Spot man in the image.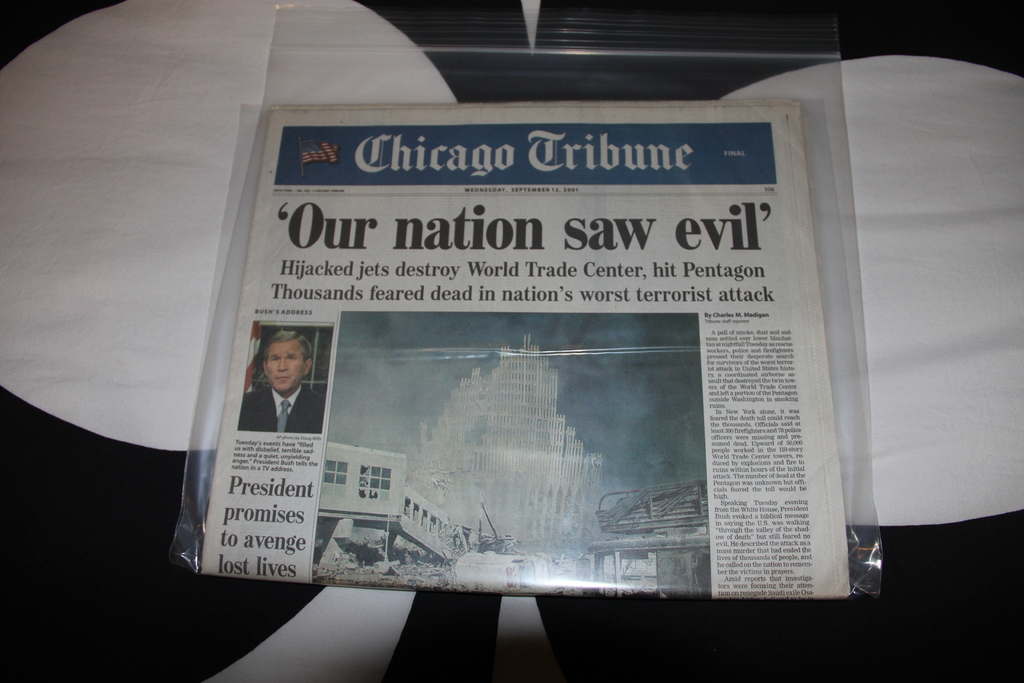
man found at <bbox>235, 329, 328, 438</bbox>.
